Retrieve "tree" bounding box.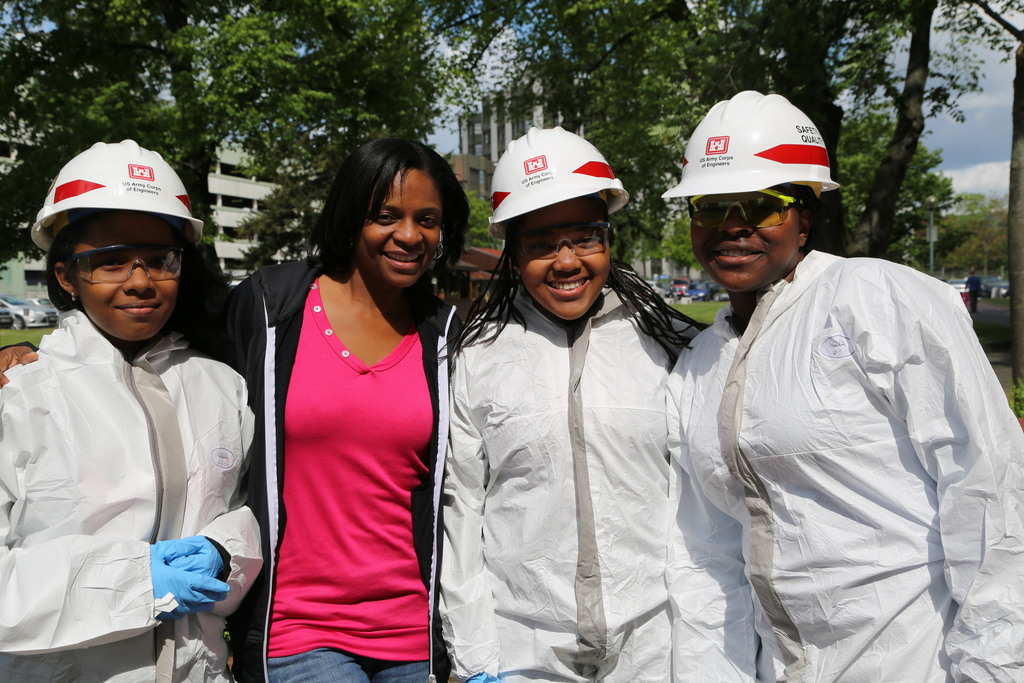
Bounding box: select_region(909, 195, 1008, 290).
